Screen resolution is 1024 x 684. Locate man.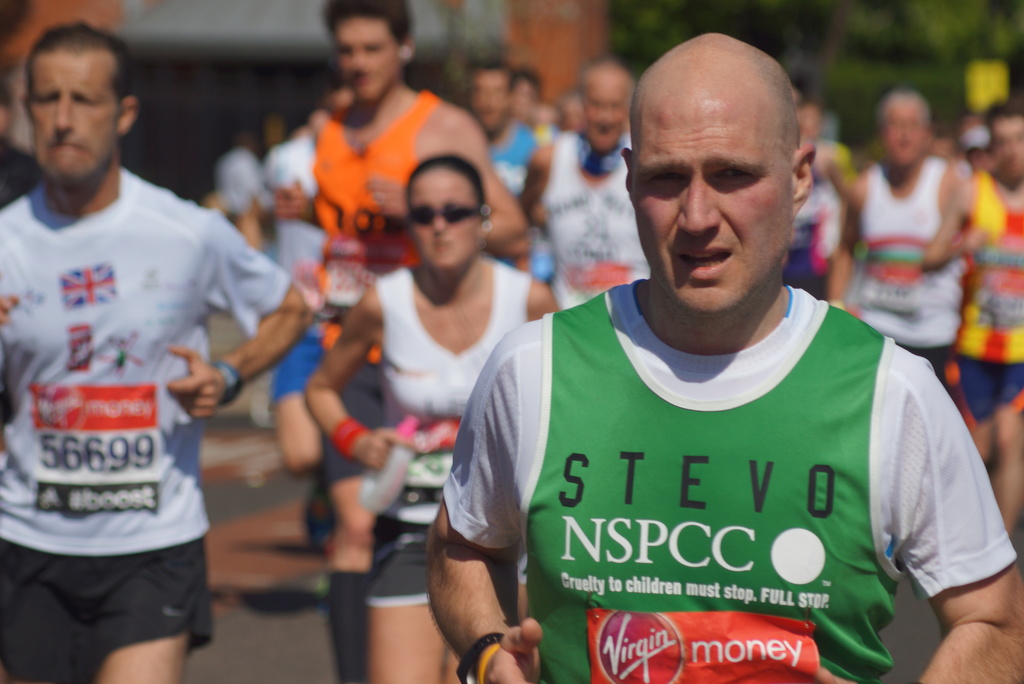
535:60:660:316.
